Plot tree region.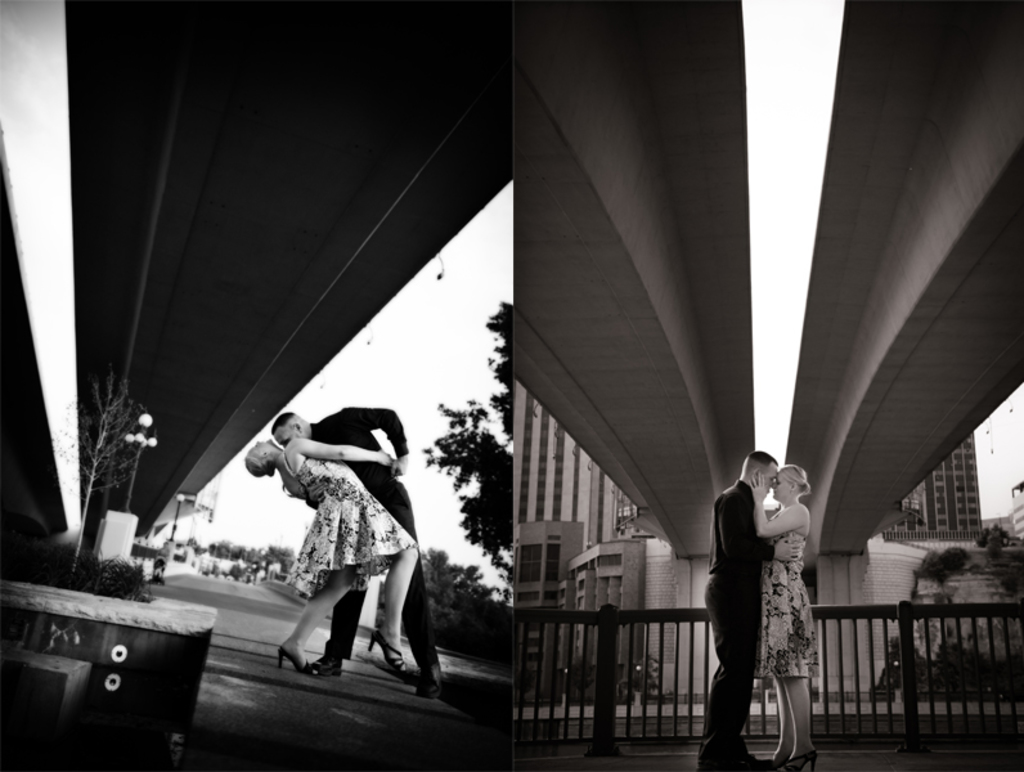
Plotted at bbox(421, 293, 516, 598).
